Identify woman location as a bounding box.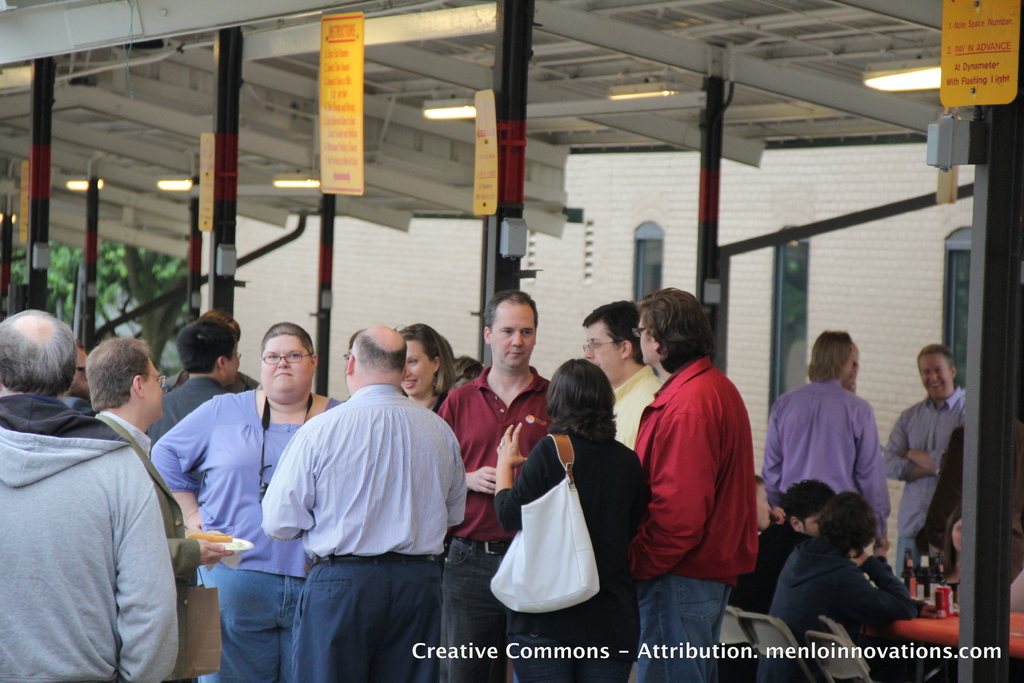
<box>145,322,348,682</box>.
